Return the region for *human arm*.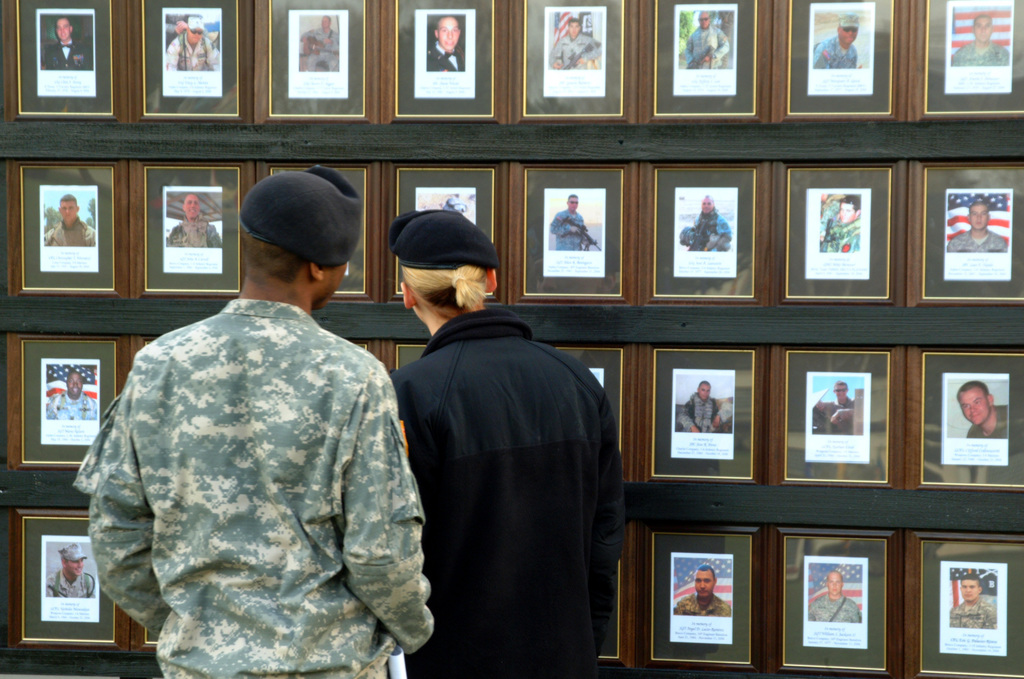
<bbox>301, 27, 324, 49</bbox>.
